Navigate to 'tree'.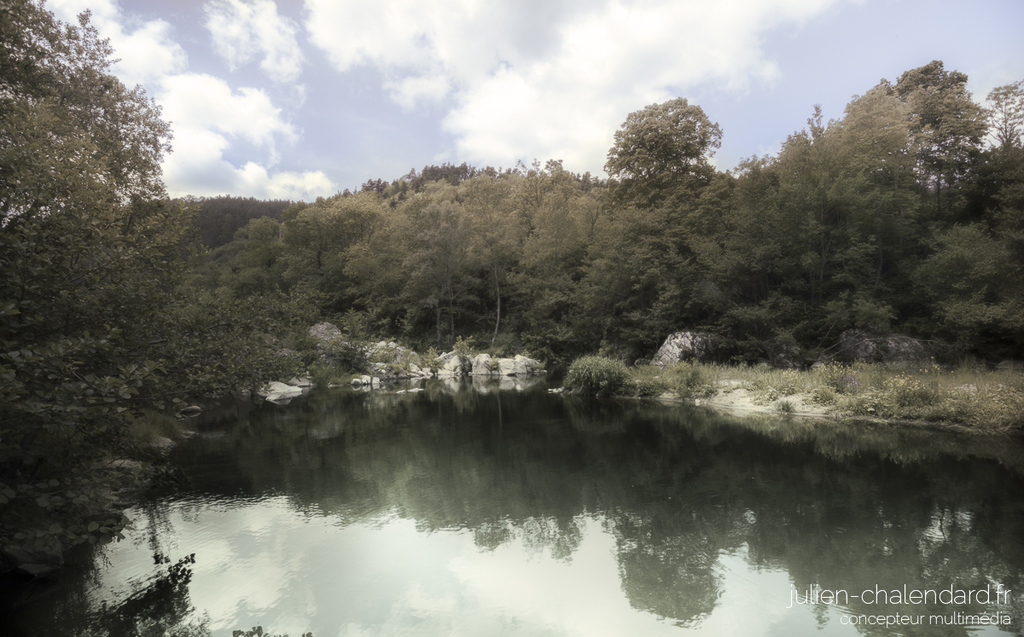
Navigation target: (x1=500, y1=176, x2=597, y2=344).
